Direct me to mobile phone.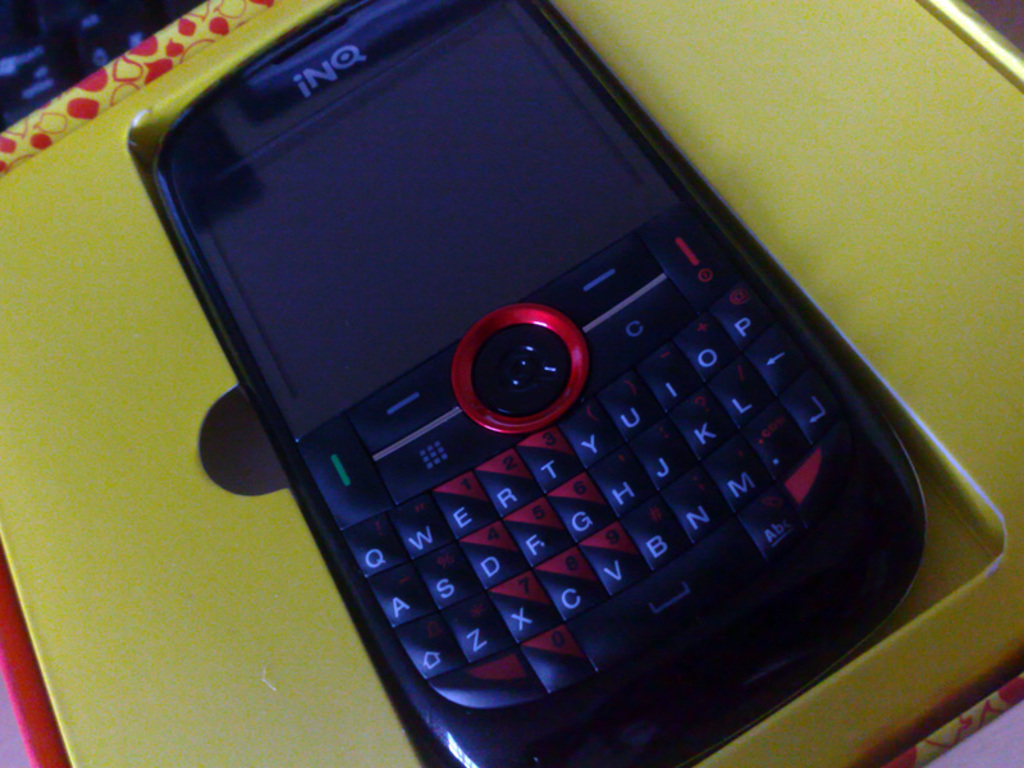
Direction: {"x1": 118, "y1": 22, "x2": 983, "y2": 755}.
